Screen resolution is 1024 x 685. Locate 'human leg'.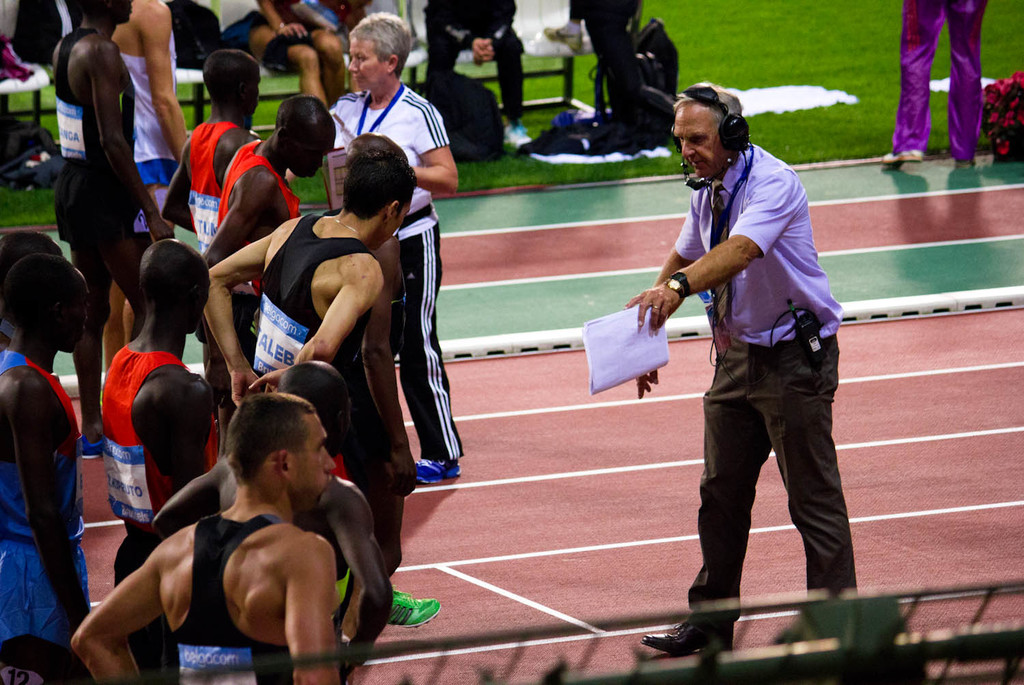
select_region(638, 341, 769, 658).
